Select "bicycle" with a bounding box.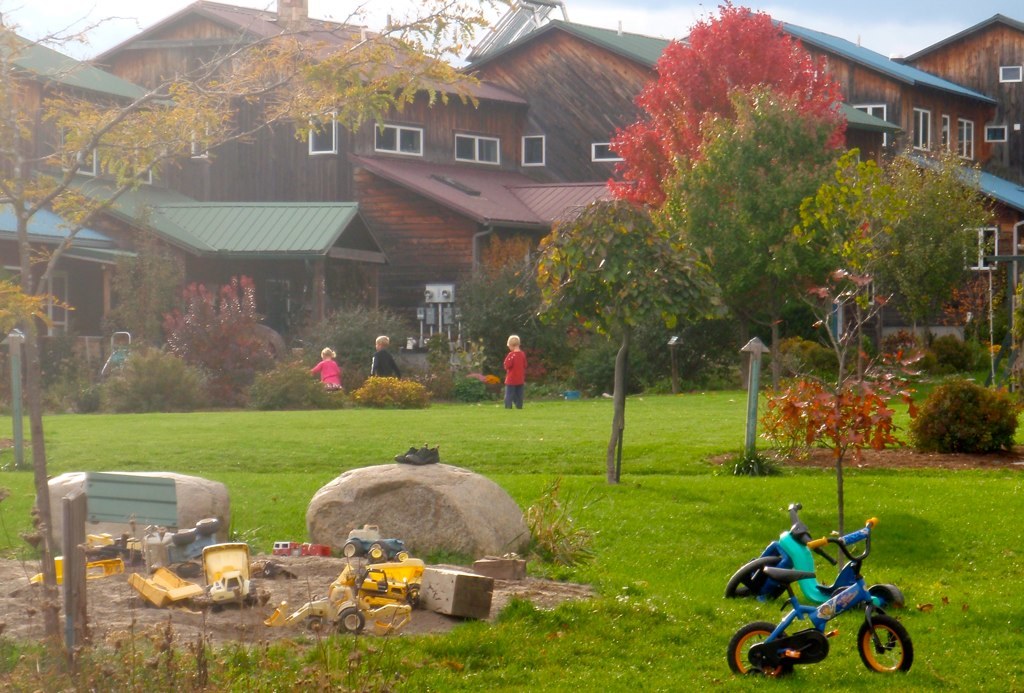
[left=735, top=503, right=856, bottom=603].
